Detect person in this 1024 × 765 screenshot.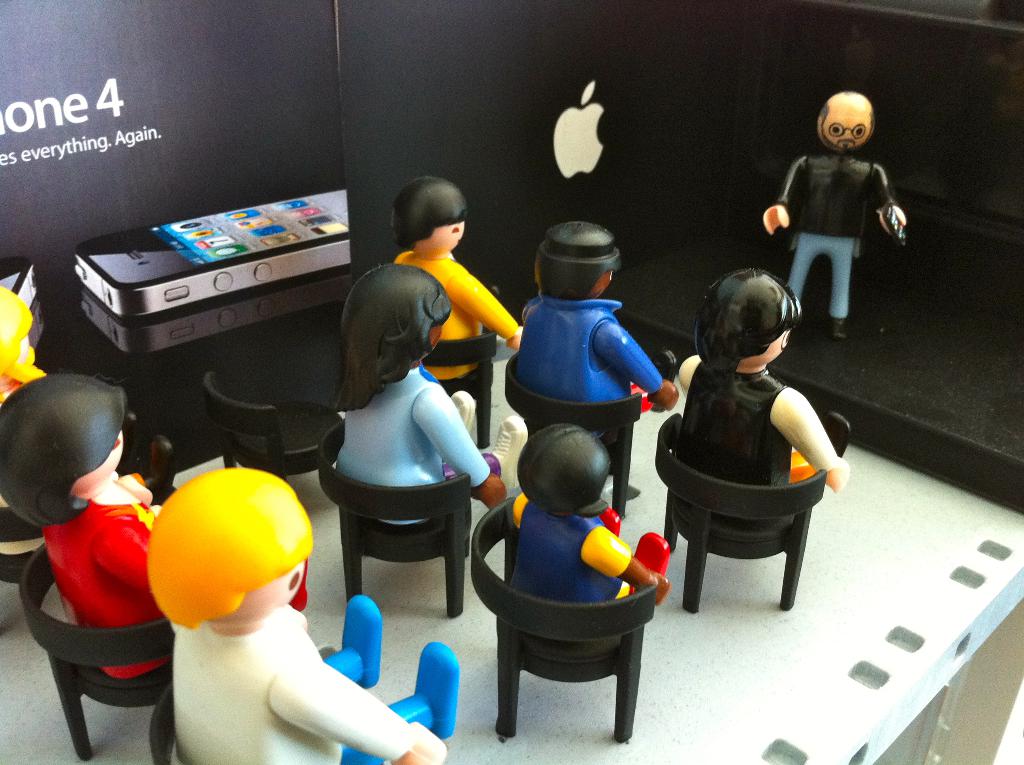
Detection: (323, 177, 853, 605).
